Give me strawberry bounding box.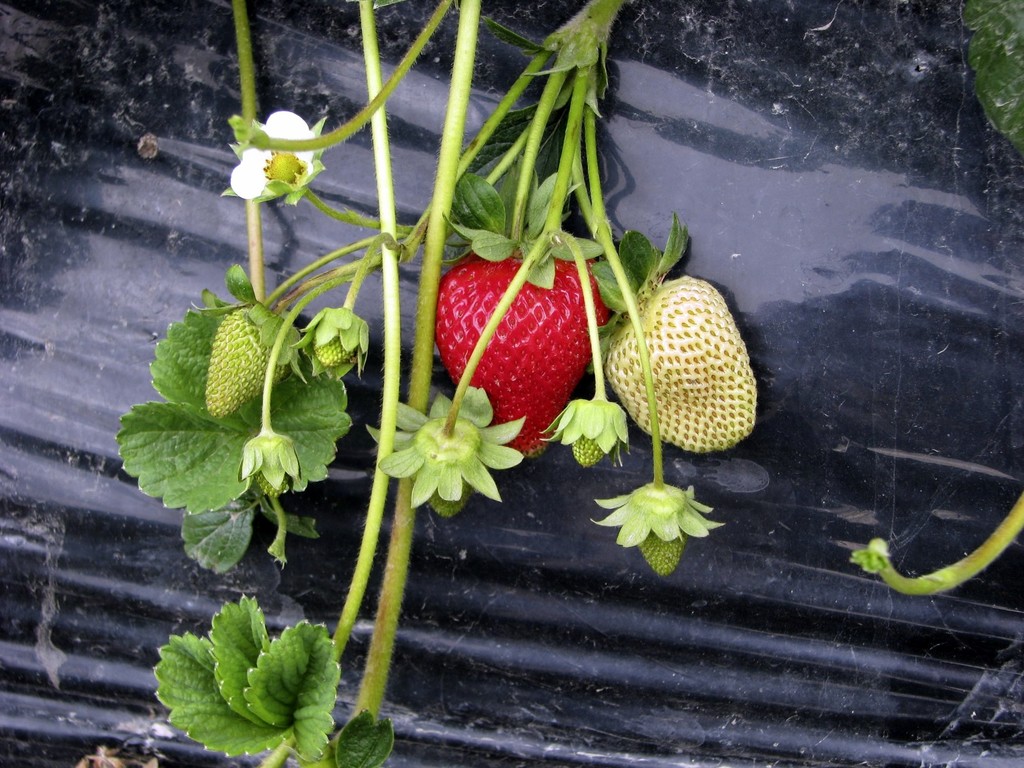
Rect(209, 307, 301, 420).
